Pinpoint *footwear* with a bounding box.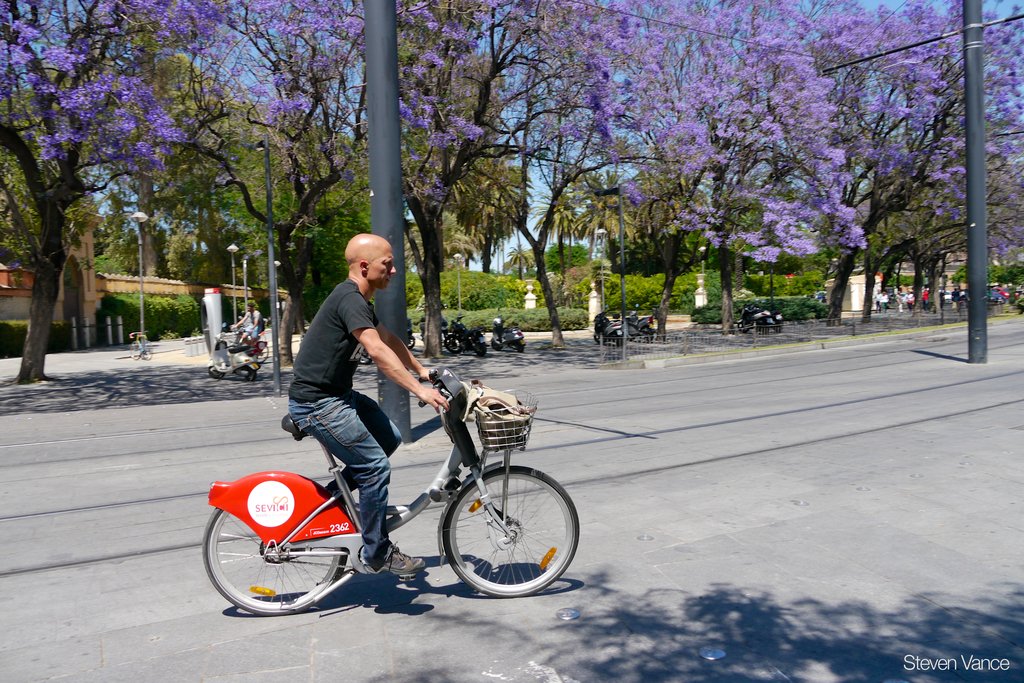
<box>360,543,427,582</box>.
